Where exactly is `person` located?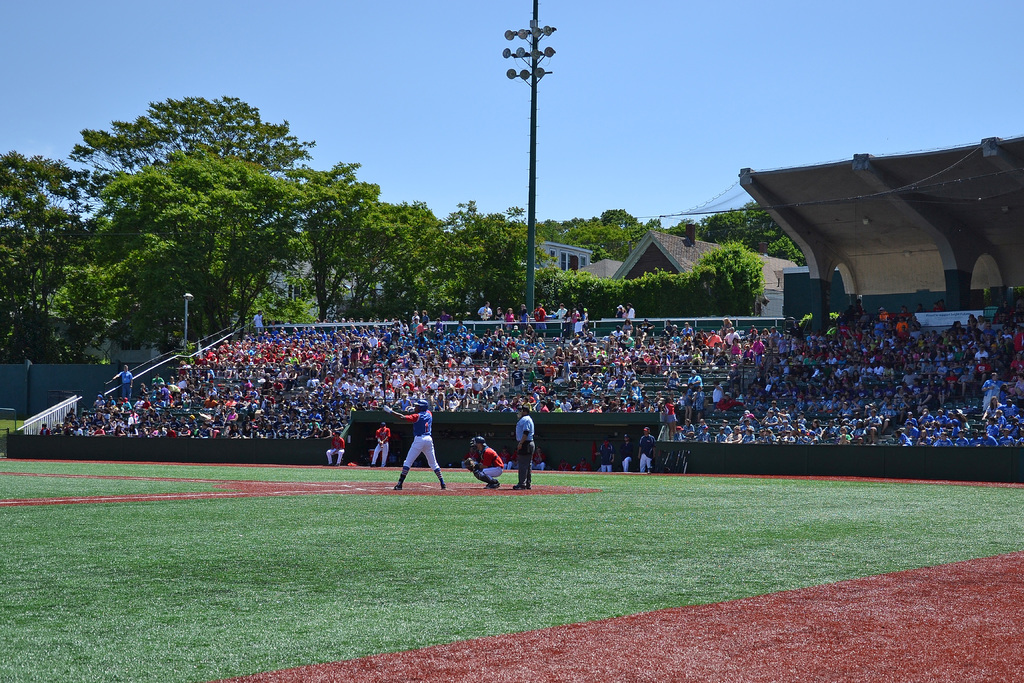
Its bounding box is x1=252 y1=310 x2=265 y2=331.
